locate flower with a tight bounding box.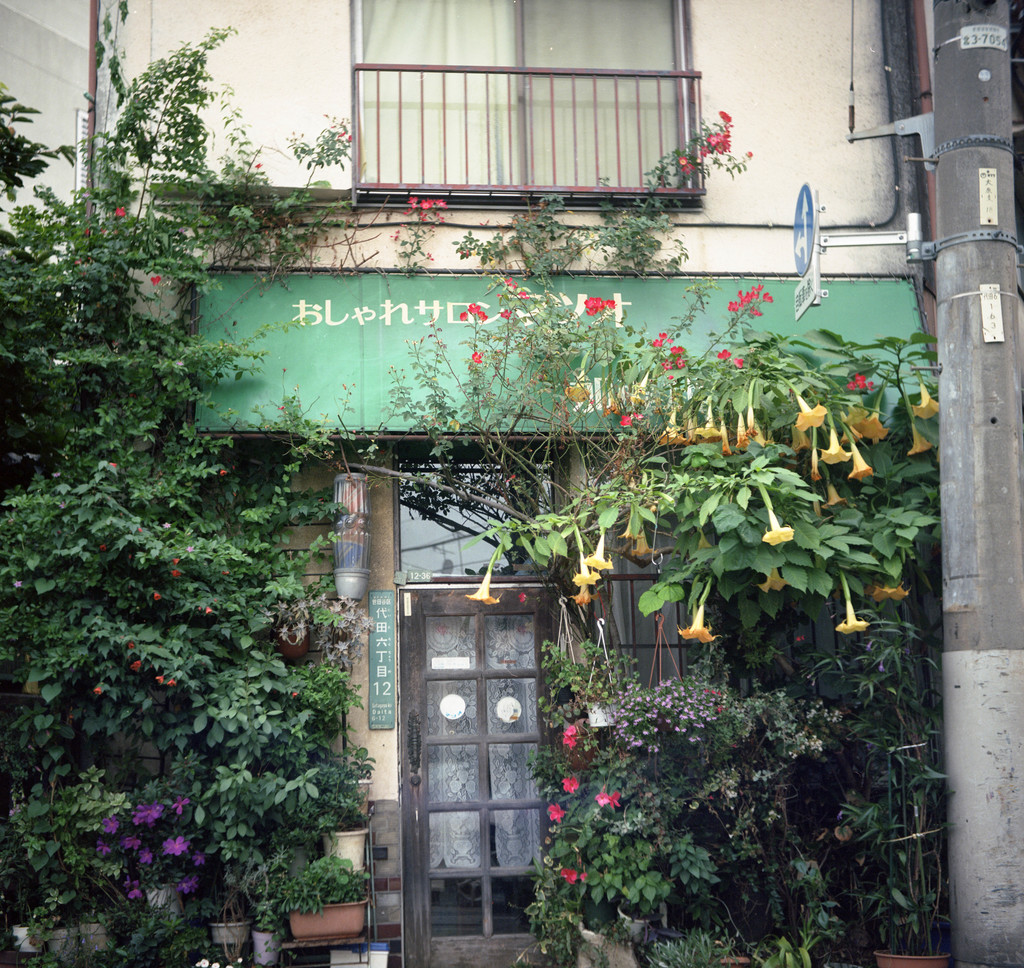
x1=652 y1=339 x2=662 y2=345.
